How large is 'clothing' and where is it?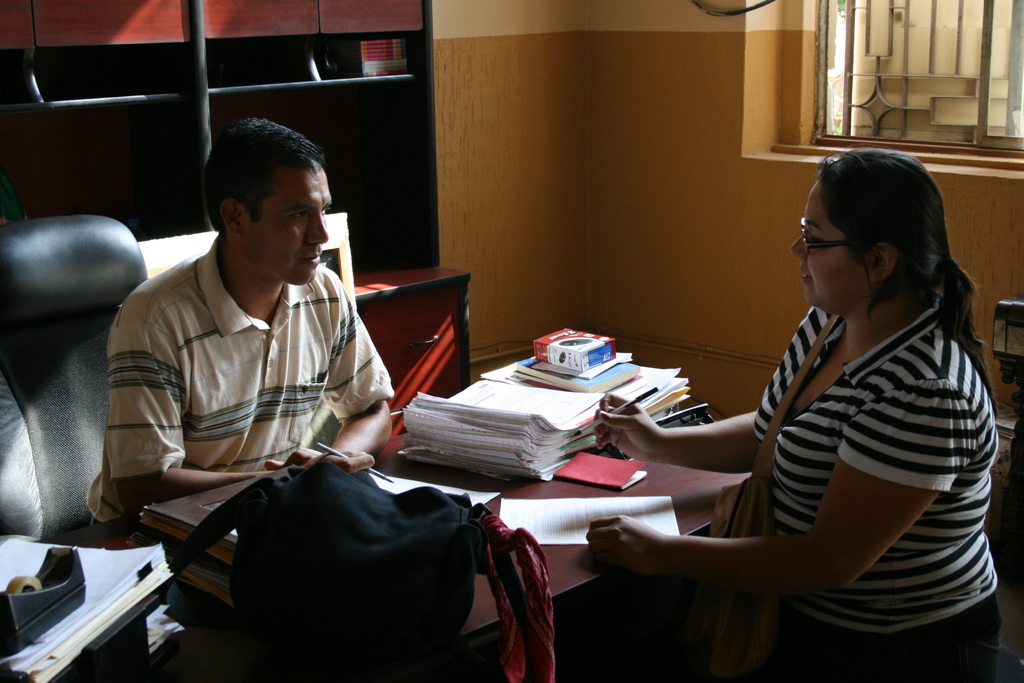
Bounding box: region(91, 199, 400, 538).
